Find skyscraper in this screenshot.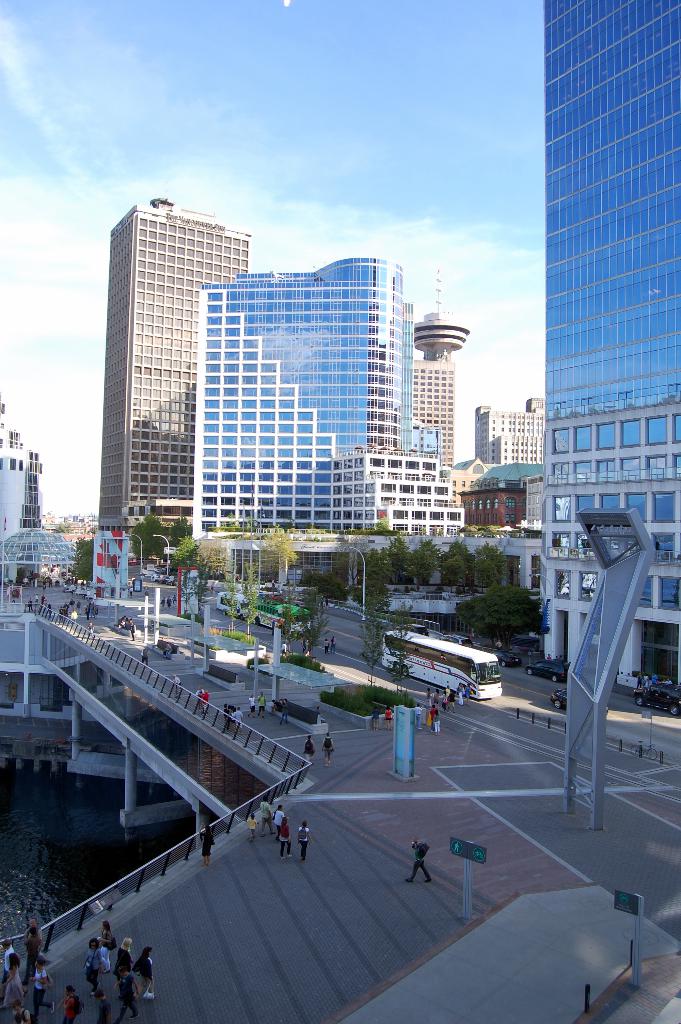
The bounding box for skyscraper is 149 237 482 554.
